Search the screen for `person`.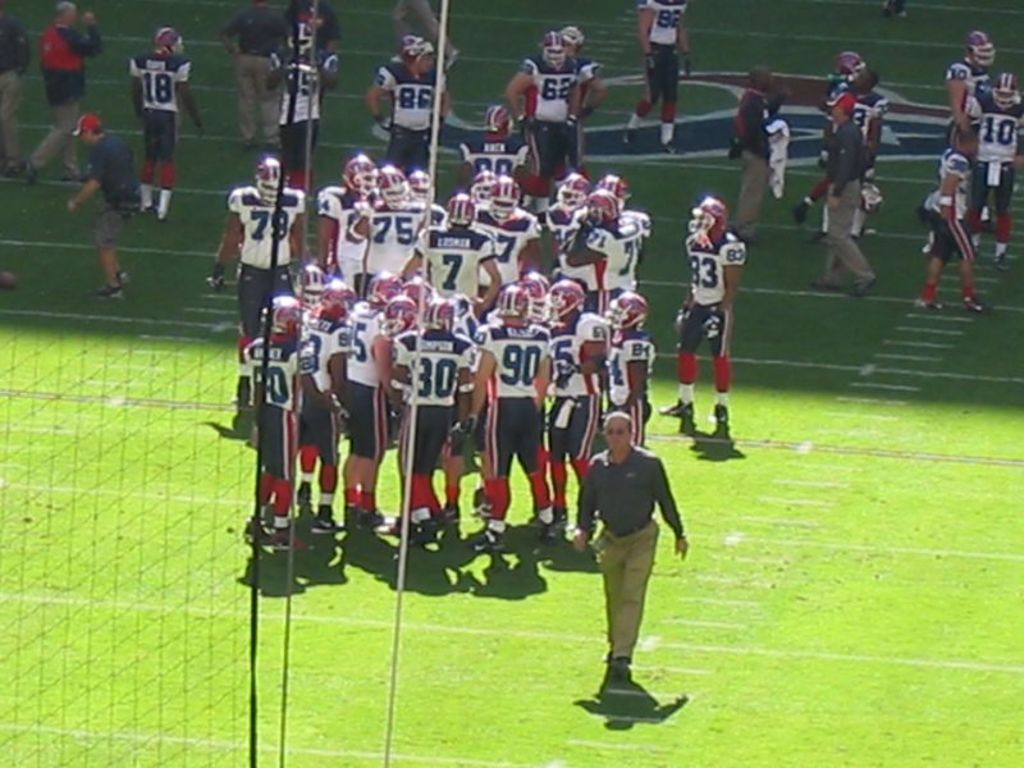
Found at [x1=936, y1=29, x2=1004, y2=177].
